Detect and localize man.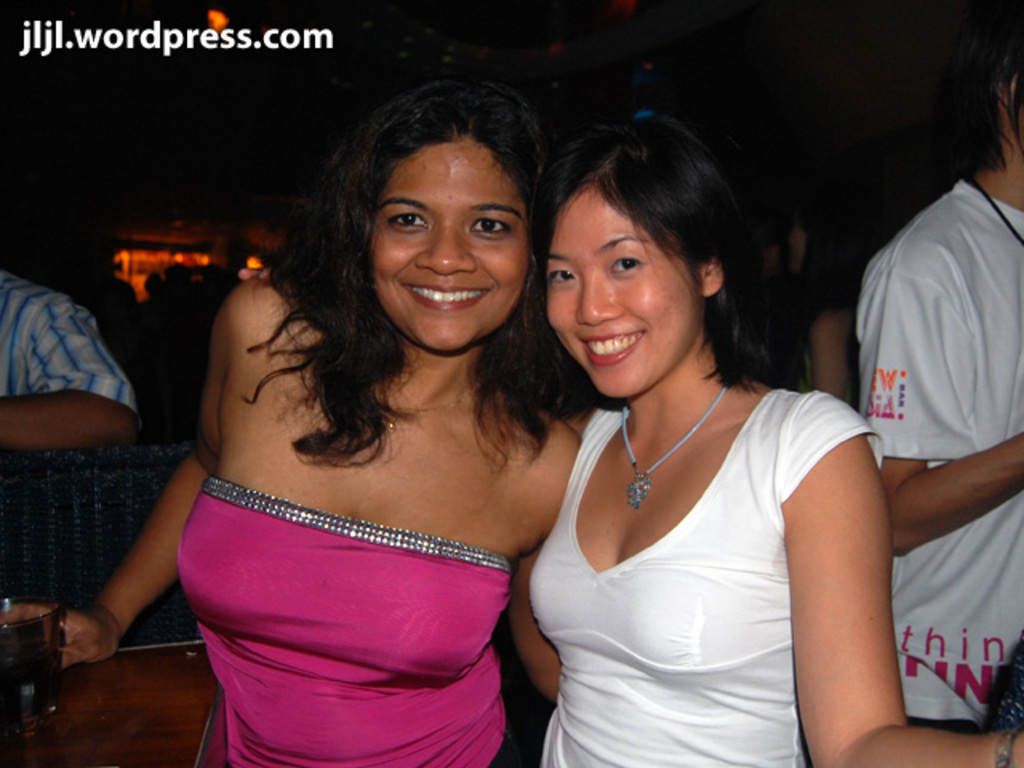
Localized at [0,258,144,478].
